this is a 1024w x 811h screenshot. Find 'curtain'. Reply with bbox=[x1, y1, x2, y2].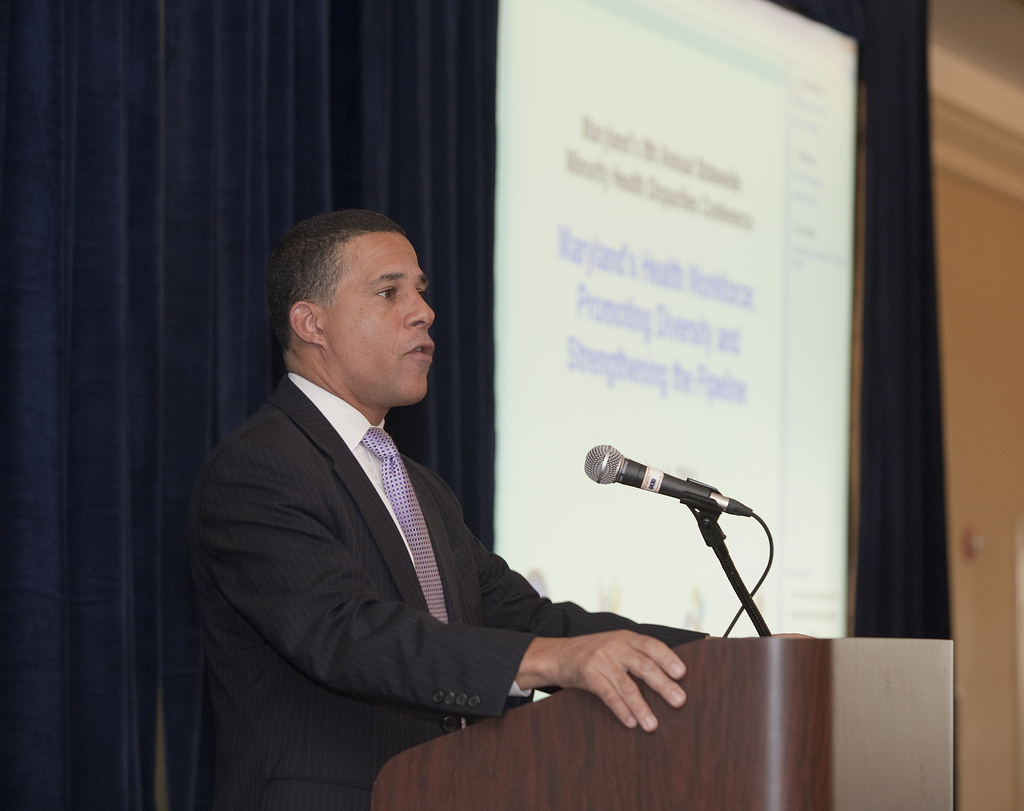
bbox=[0, 3, 501, 810].
